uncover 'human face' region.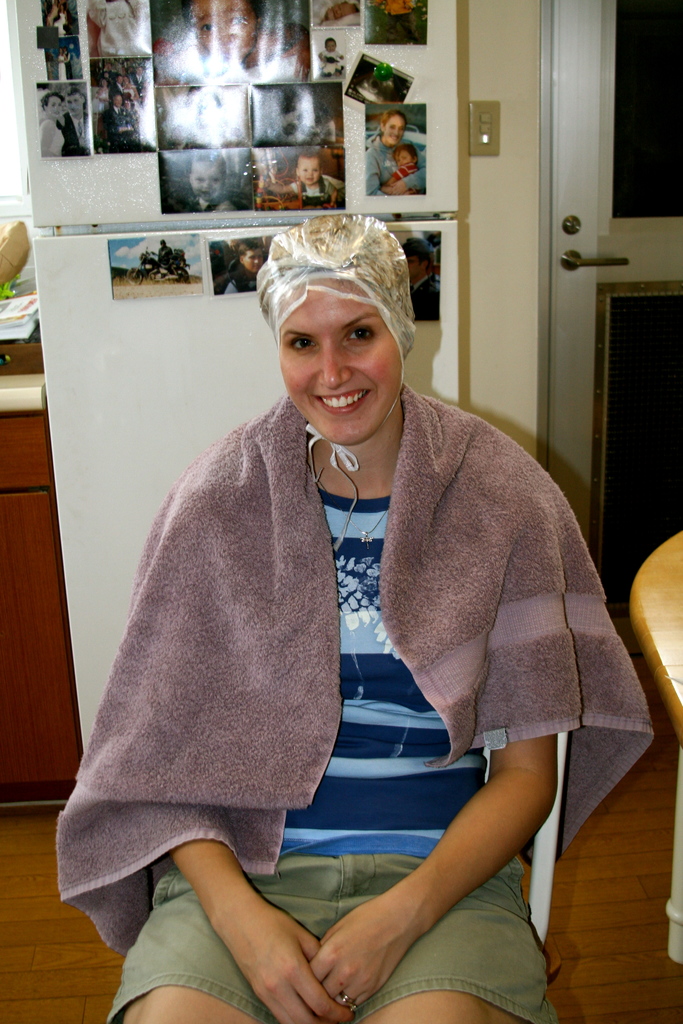
Uncovered: 390, 153, 411, 167.
